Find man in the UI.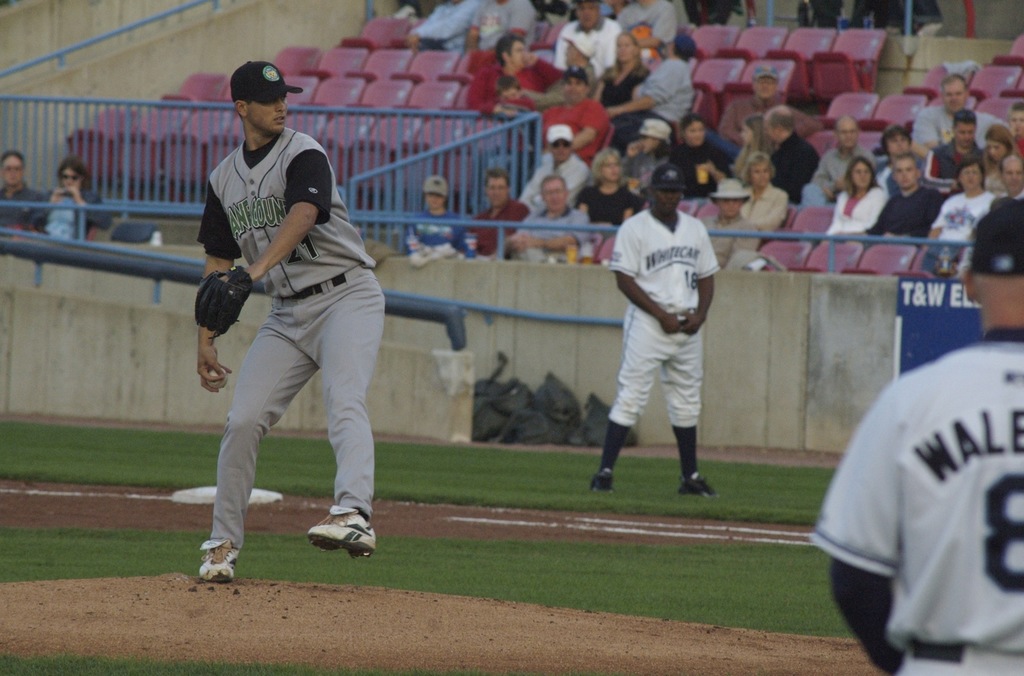
UI element at 464, 36, 565, 118.
